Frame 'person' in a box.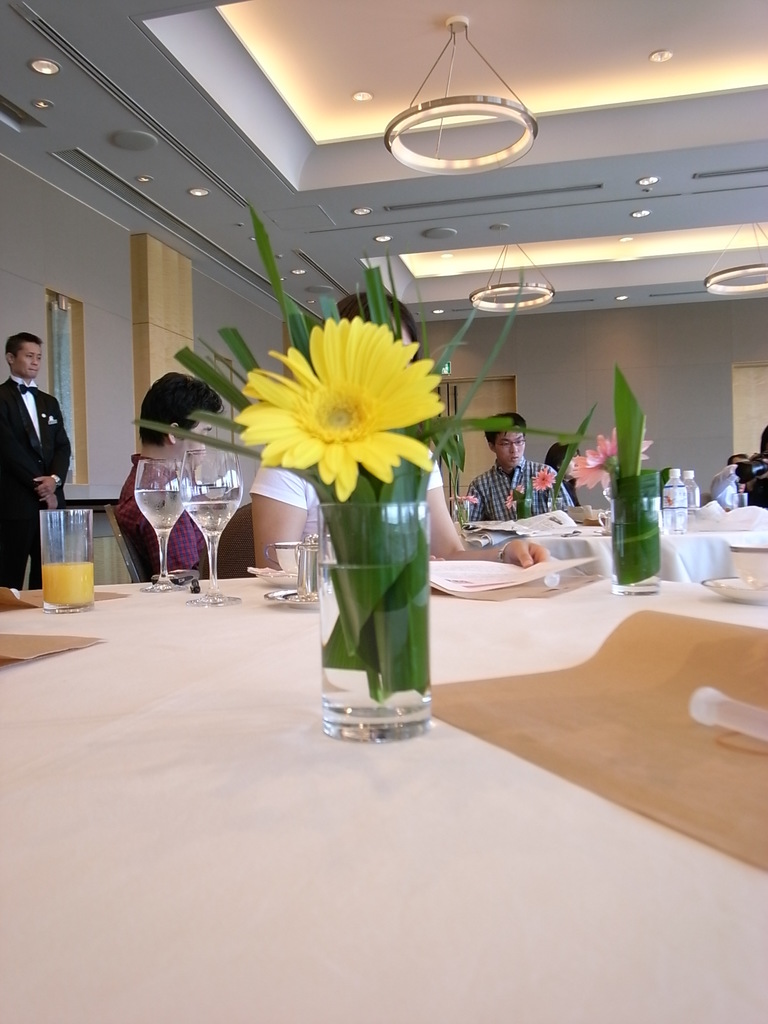
BBox(439, 405, 570, 526).
